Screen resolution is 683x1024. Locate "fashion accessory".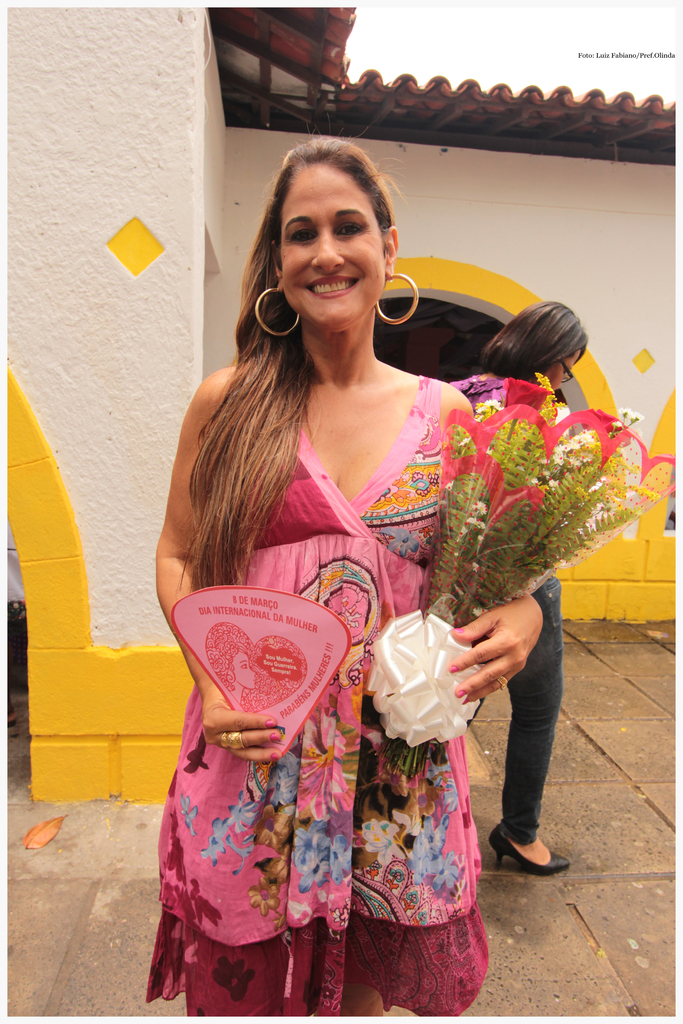
locate(269, 732, 281, 742).
